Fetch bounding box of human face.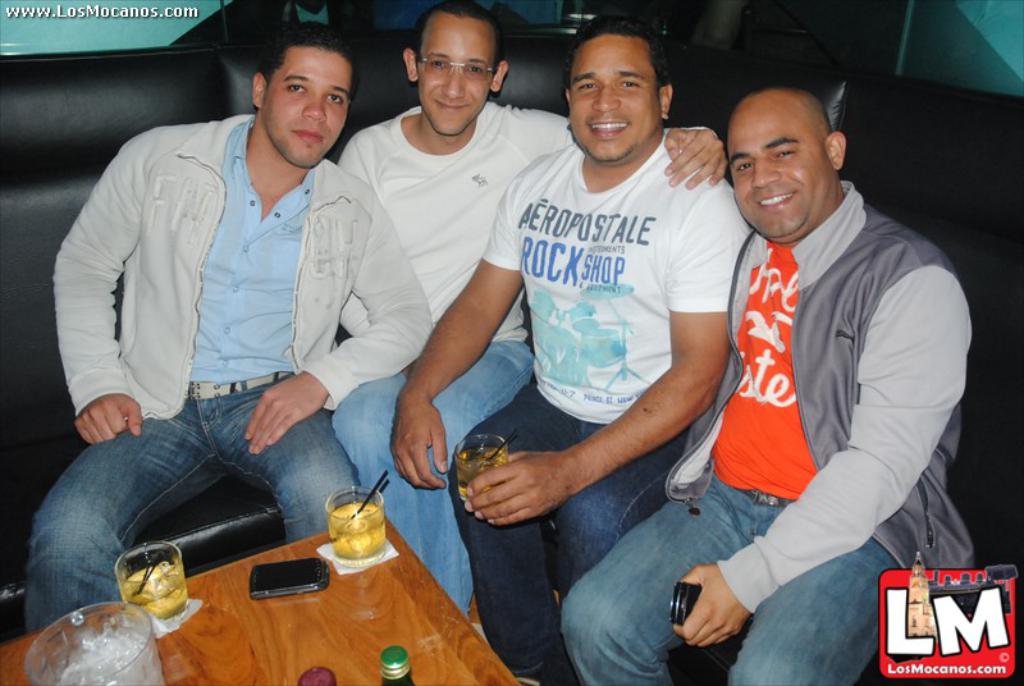
Bbox: x1=264 y1=42 x2=352 y2=166.
